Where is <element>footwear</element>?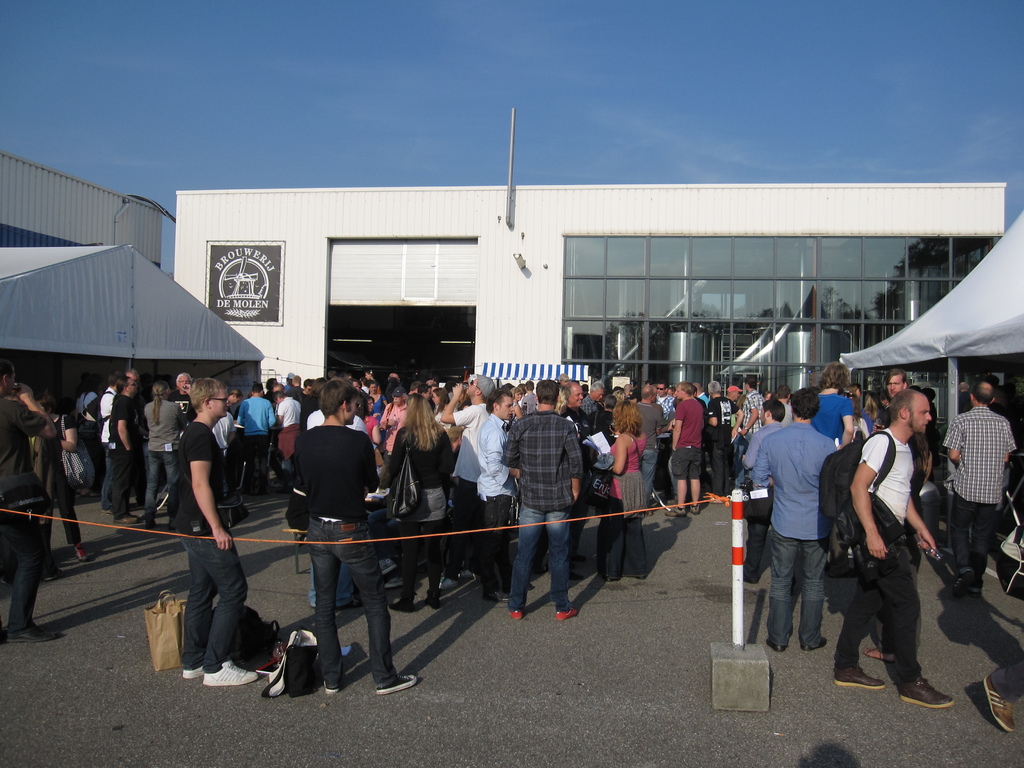
[x1=333, y1=594, x2=362, y2=611].
